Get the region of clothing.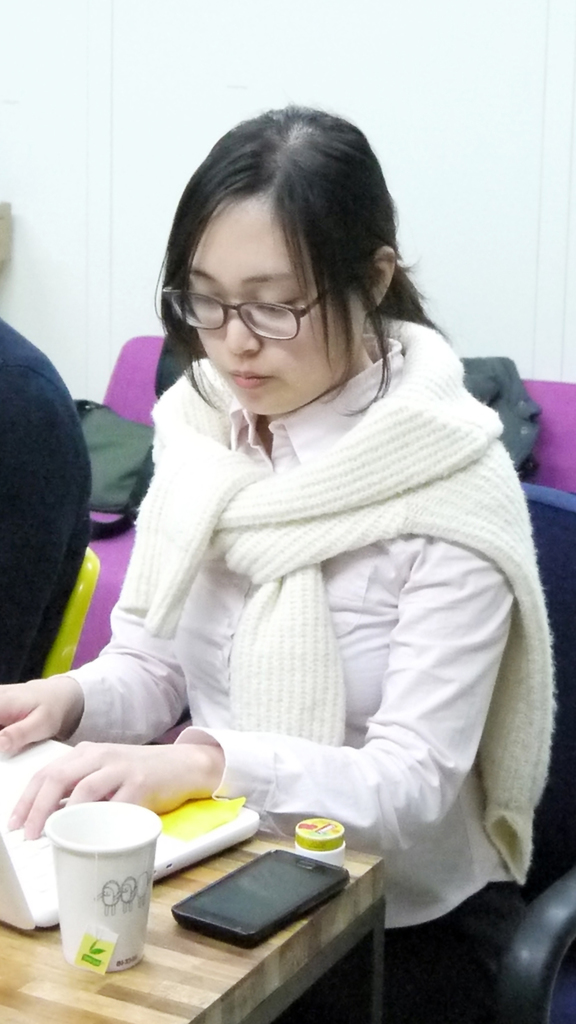
<box>43,228,531,963</box>.
